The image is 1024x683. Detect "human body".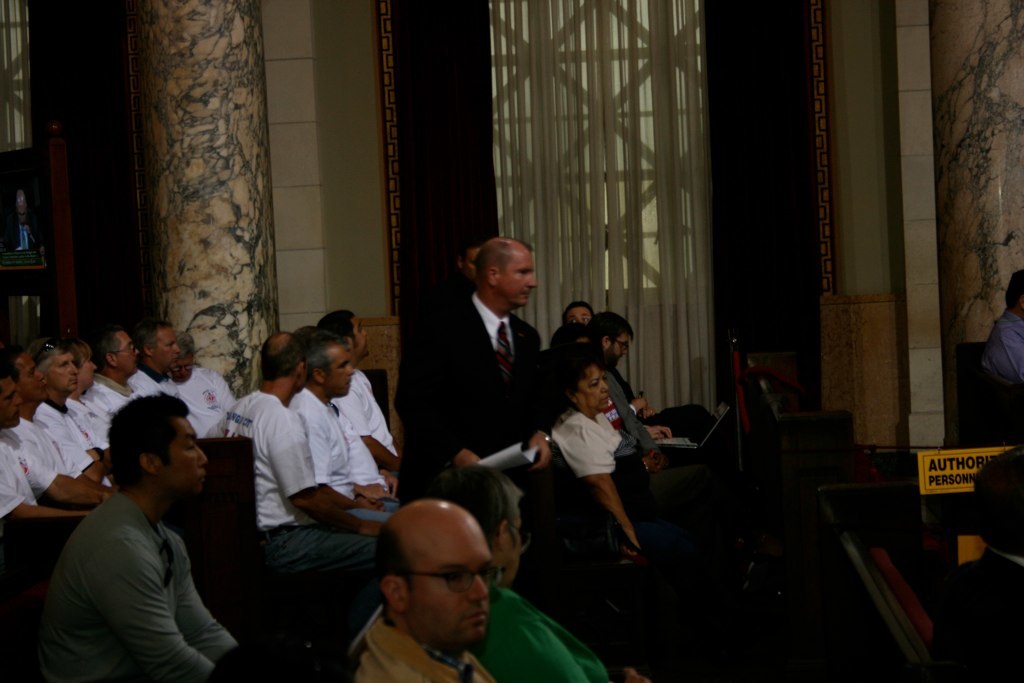
Detection: [left=0, top=365, right=101, bottom=553].
